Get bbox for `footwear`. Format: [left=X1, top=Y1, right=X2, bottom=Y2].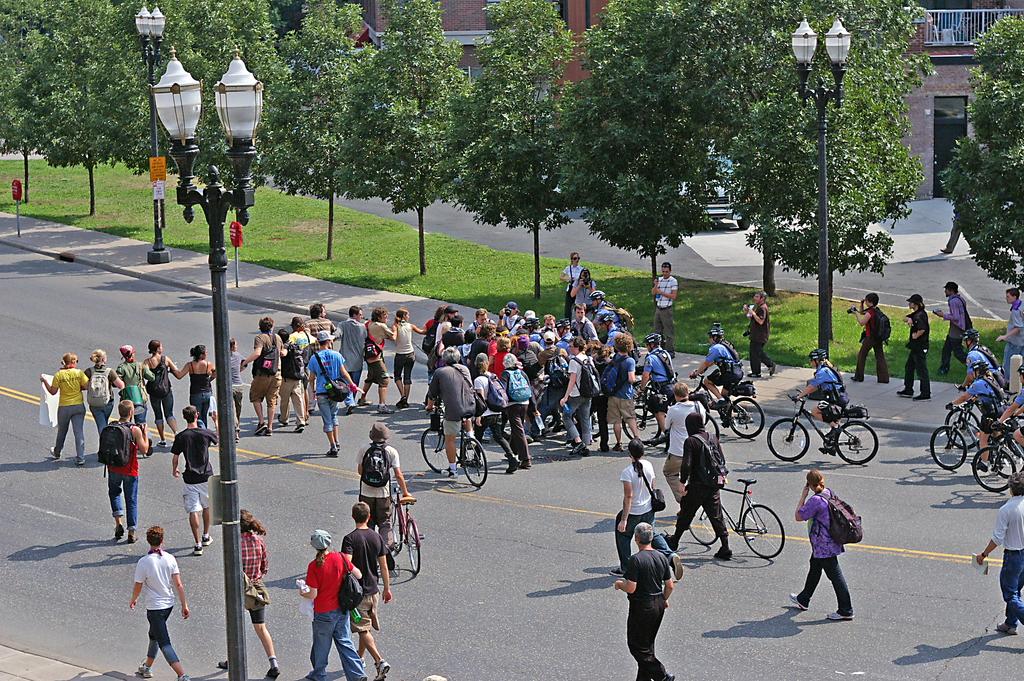
[left=51, top=447, right=60, bottom=457].
